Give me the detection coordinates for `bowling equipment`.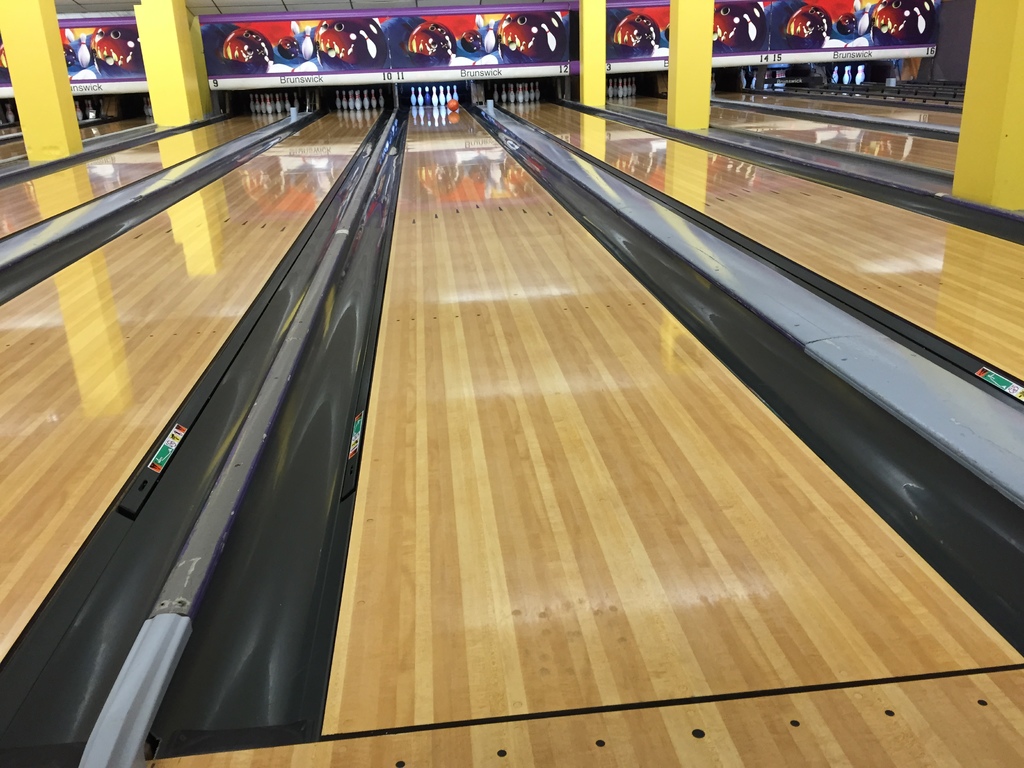
rect(441, 97, 461, 116).
